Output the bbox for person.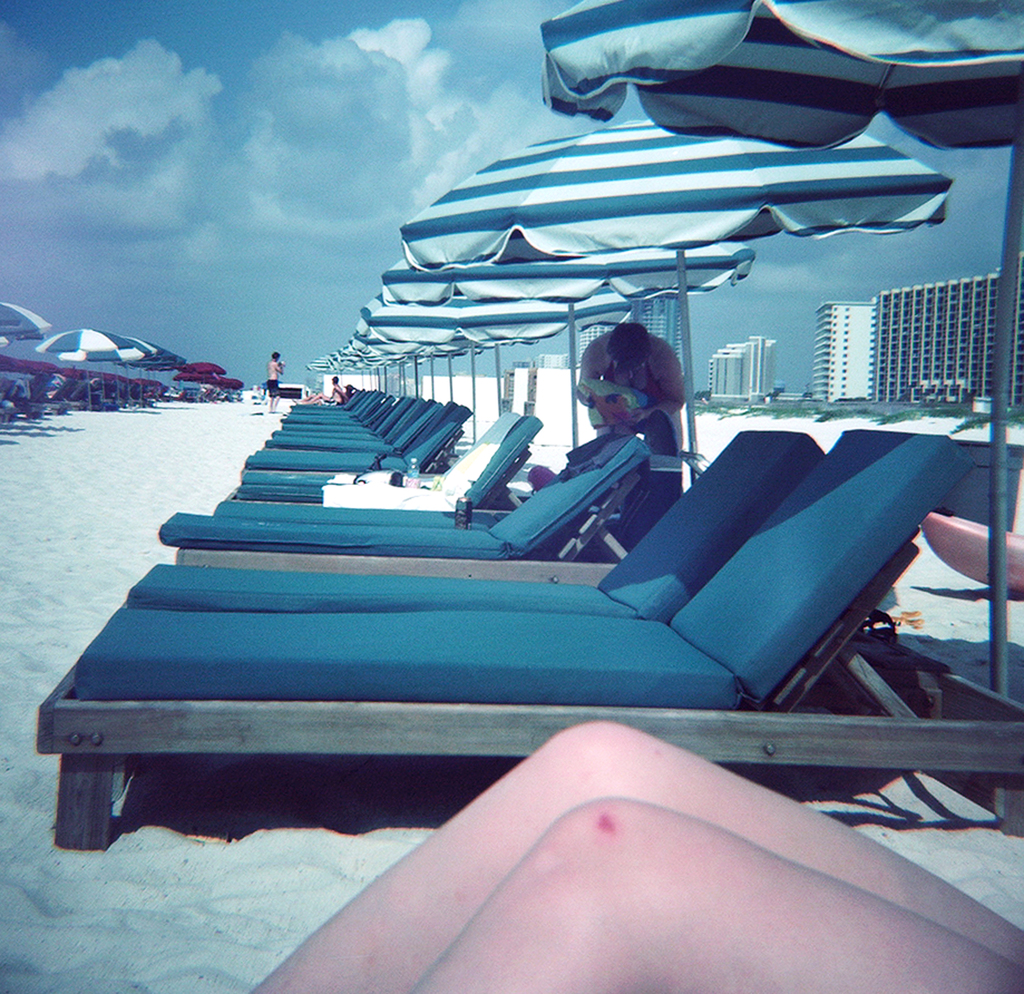
<region>557, 289, 699, 573</region>.
